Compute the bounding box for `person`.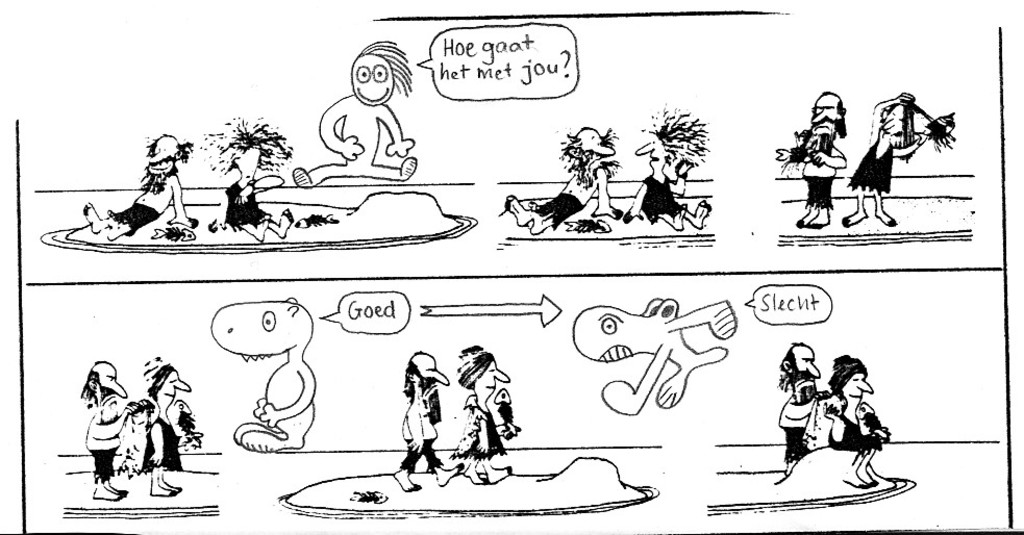
detection(831, 82, 946, 232).
